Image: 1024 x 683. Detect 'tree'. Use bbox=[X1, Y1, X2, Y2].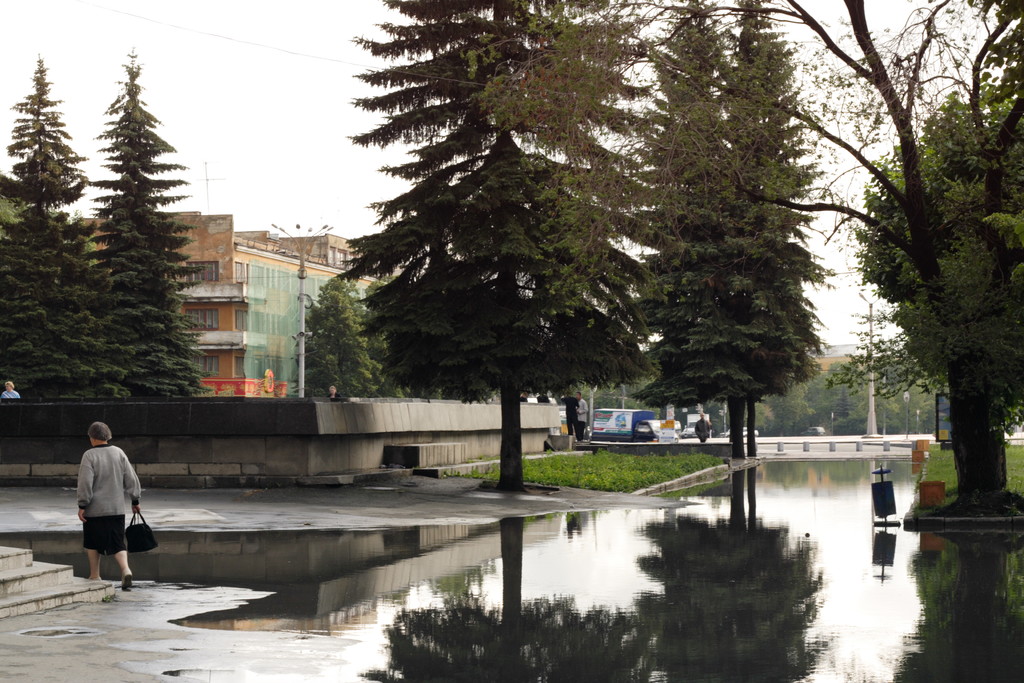
bbox=[359, 277, 404, 399].
